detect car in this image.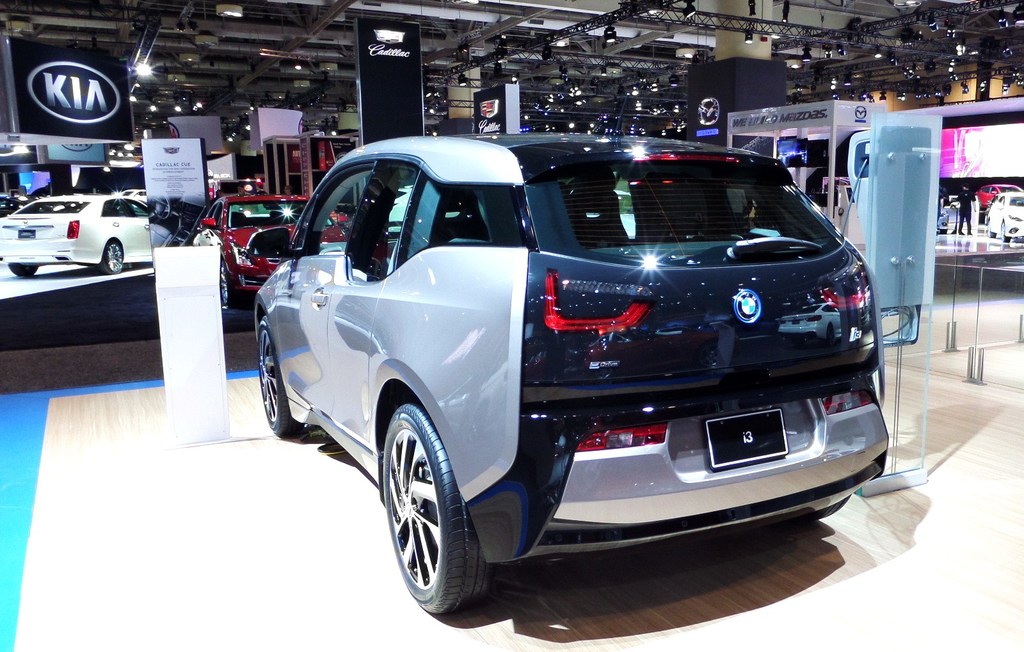
Detection: (949, 201, 961, 212).
